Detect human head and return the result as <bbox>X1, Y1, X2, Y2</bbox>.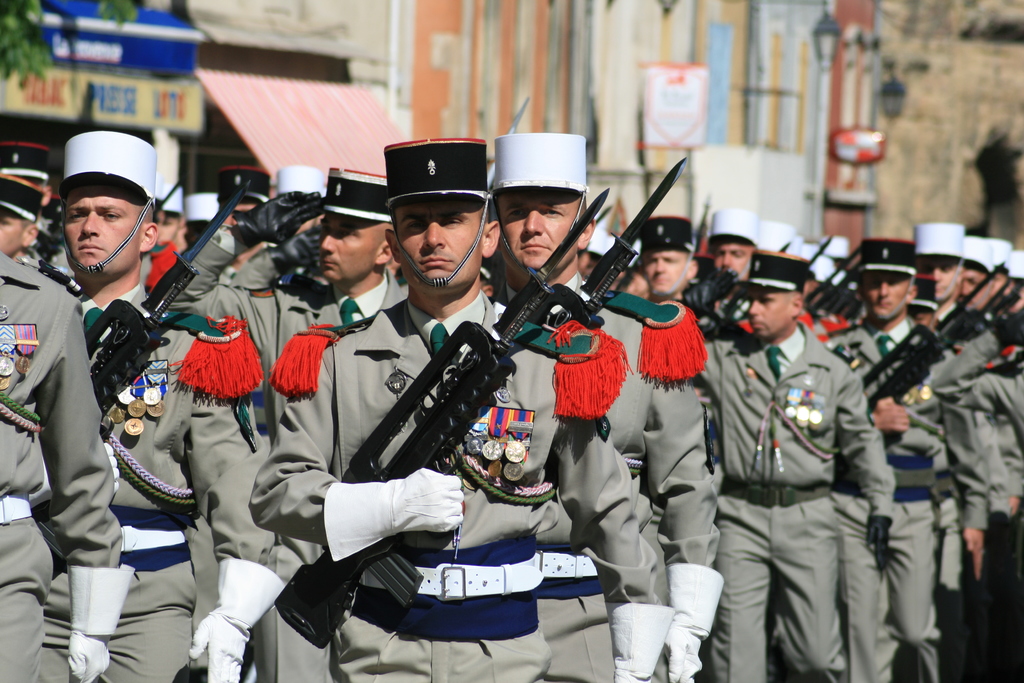
<bbox>489, 160, 596, 279</bbox>.
